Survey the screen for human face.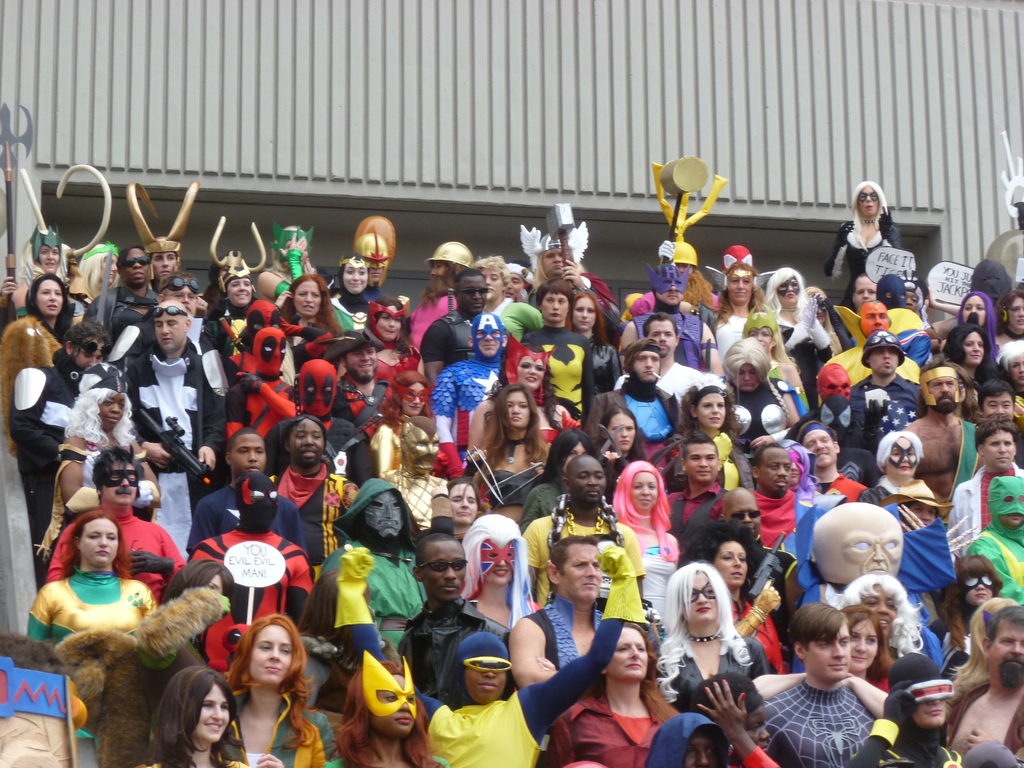
Survey found: bbox=[863, 299, 886, 336].
